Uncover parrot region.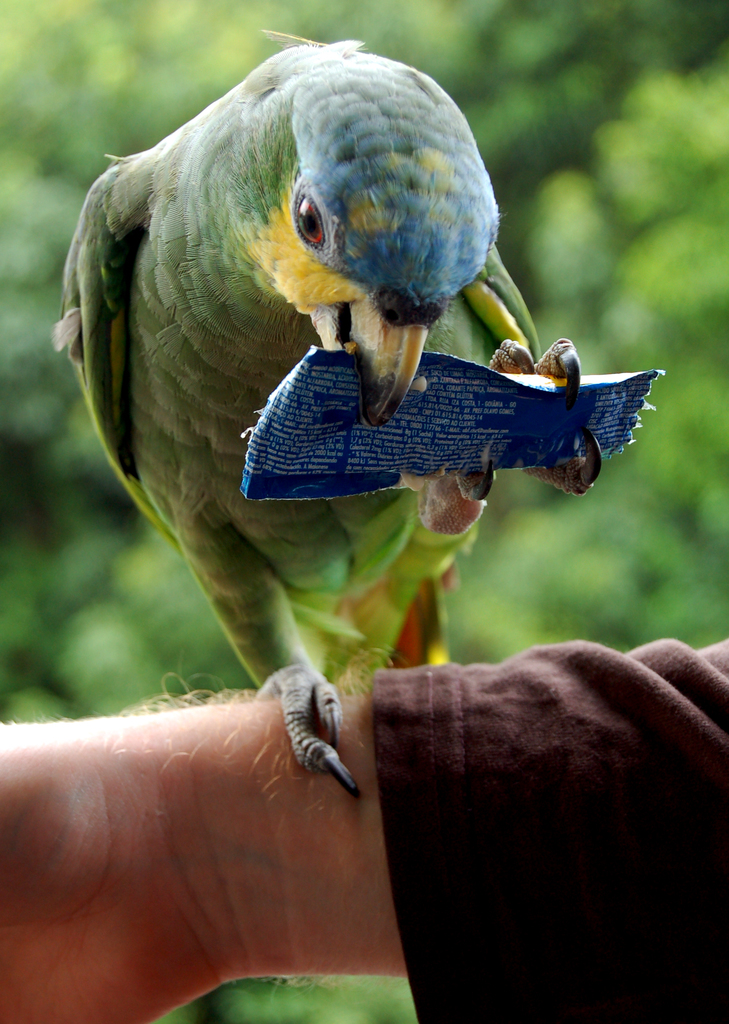
Uncovered: locate(51, 22, 604, 798).
